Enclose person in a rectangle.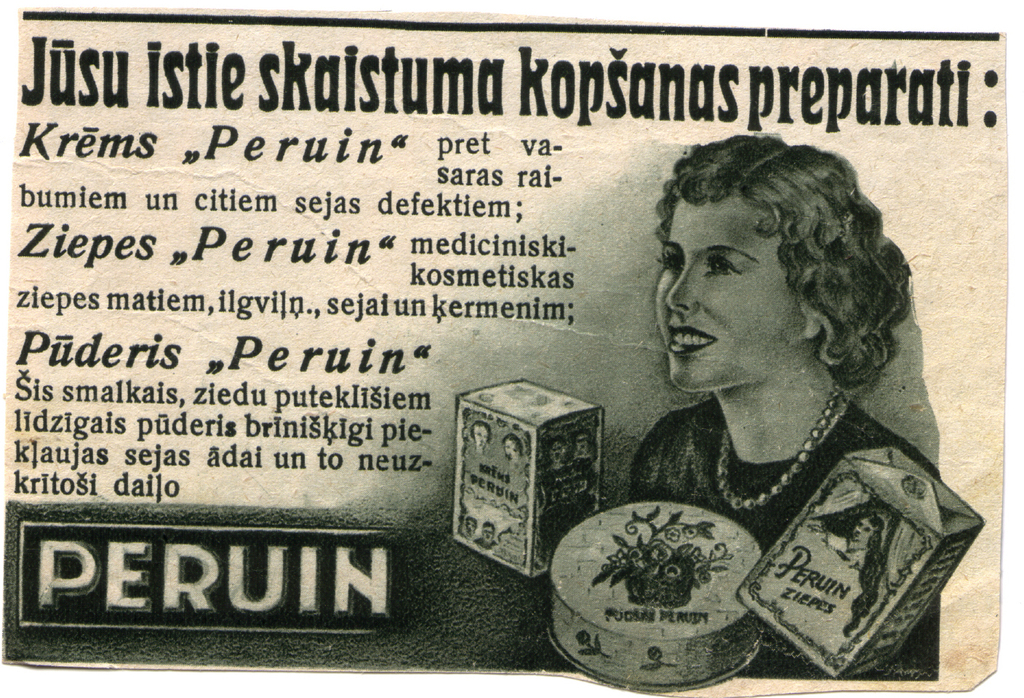
[503, 433, 521, 465].
